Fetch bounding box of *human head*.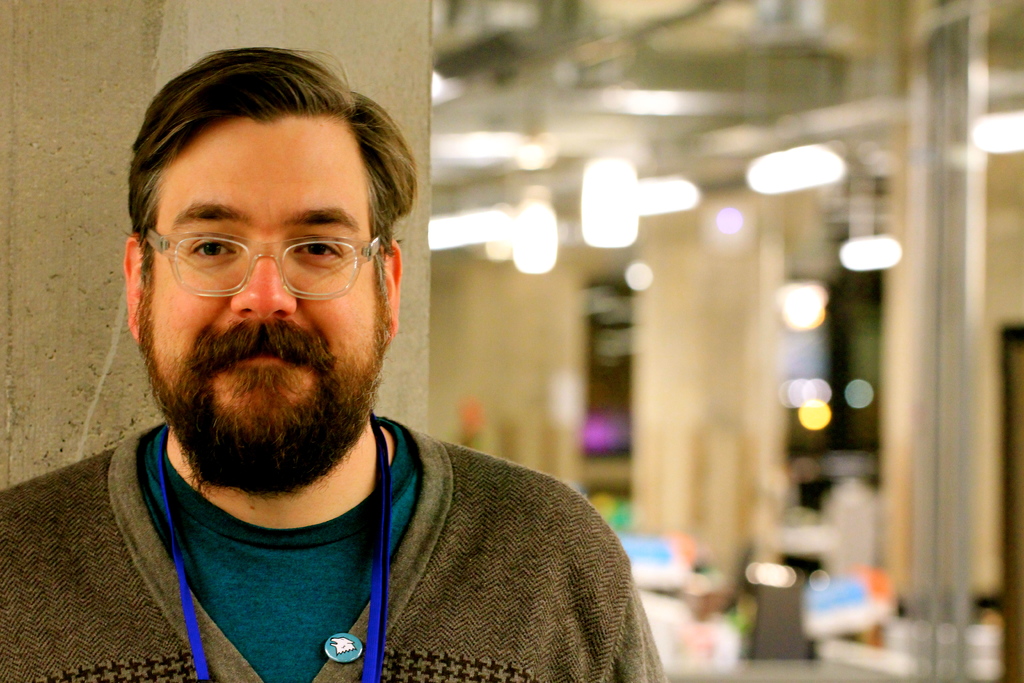
Bbox: (x1=127, y1=47, x2=401, y2=465).
